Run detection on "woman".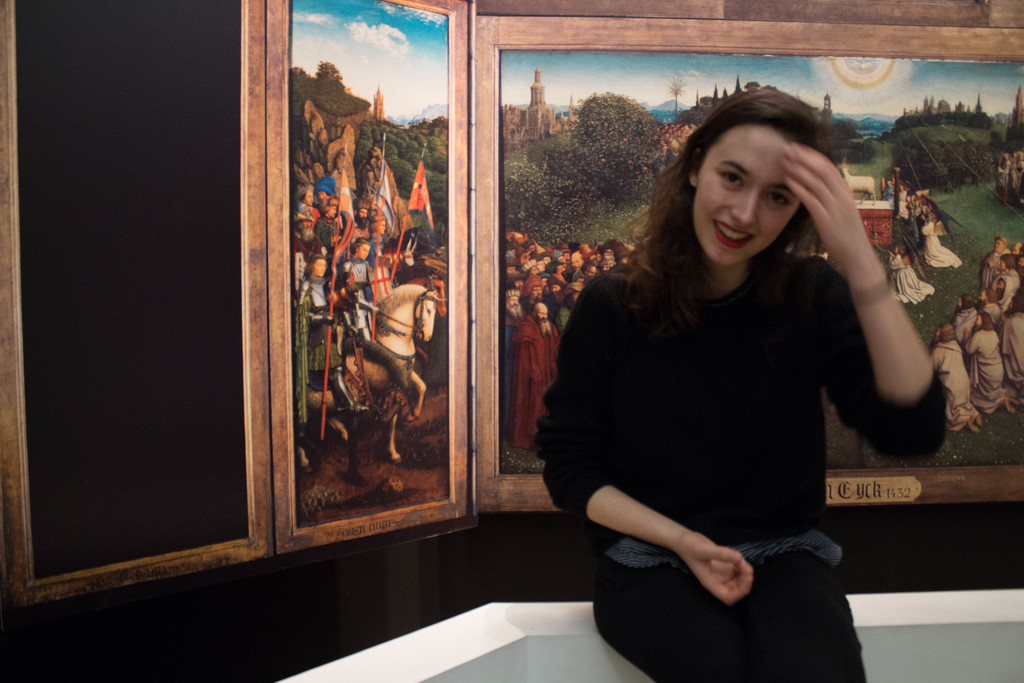
Result: x1=364, y1=208, x2=400, y2=301.
